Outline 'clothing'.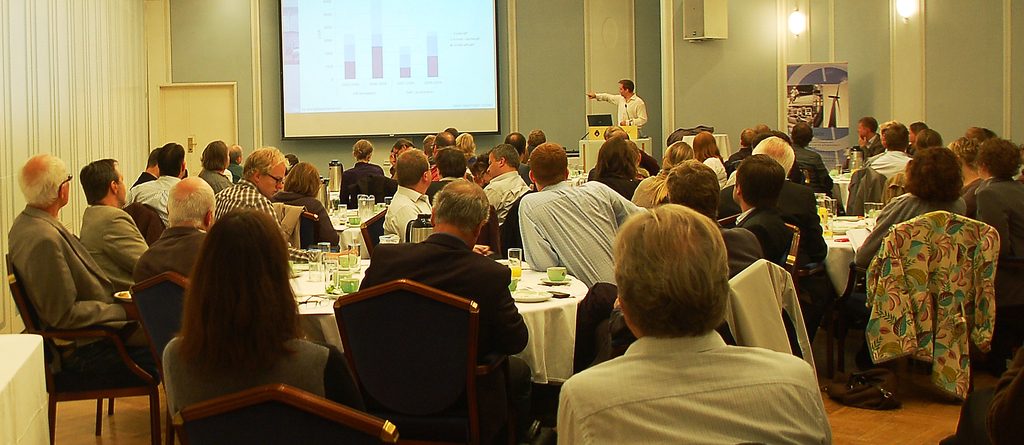
Outline: 954,182,1023,257.
